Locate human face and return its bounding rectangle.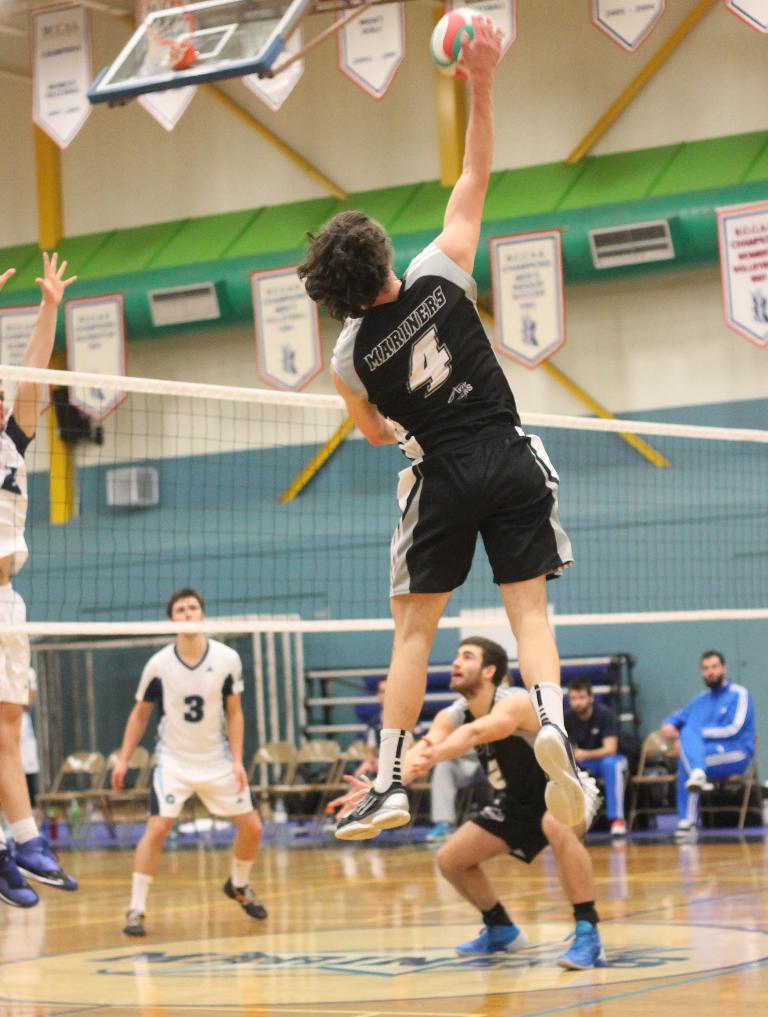
locate(167, 595, 208, 636).
